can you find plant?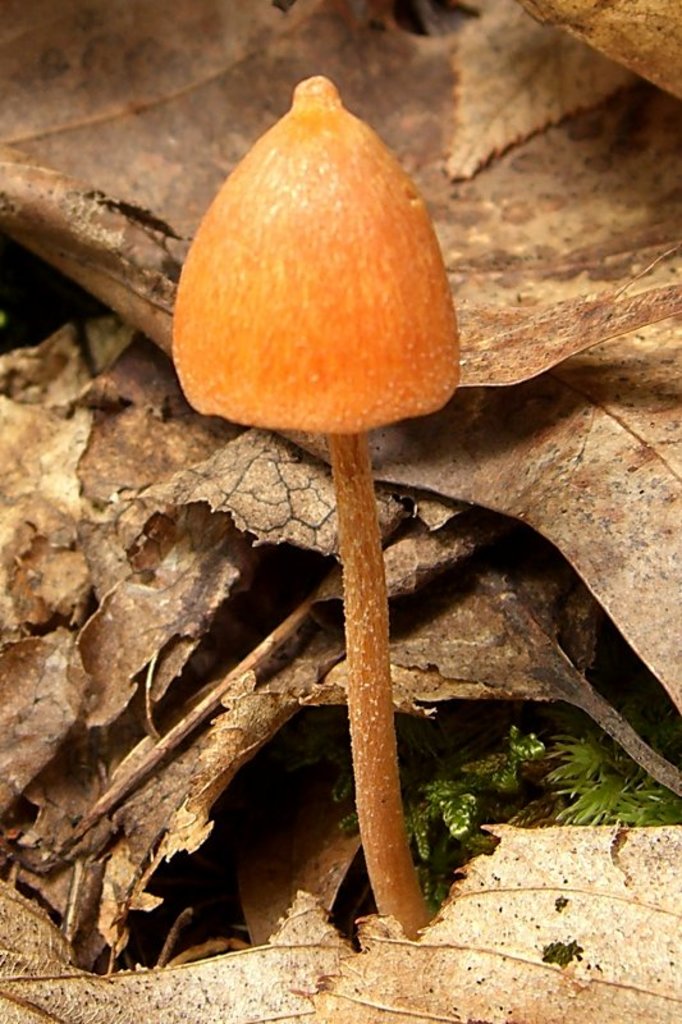
Yes, bounding box: bbox=[169, 73, 681, 938].
